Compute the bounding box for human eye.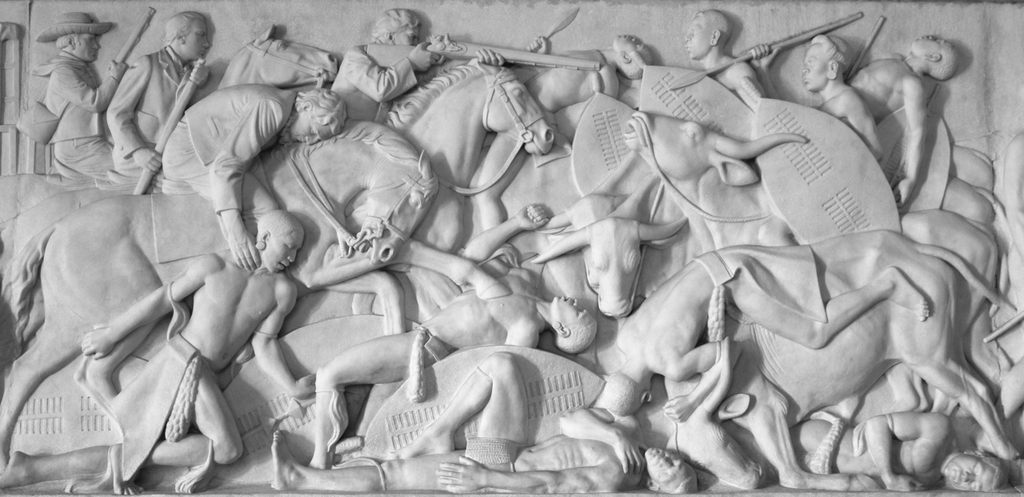
{"left": 407, "top": 35, "right": 415, "bottom": 42}.
